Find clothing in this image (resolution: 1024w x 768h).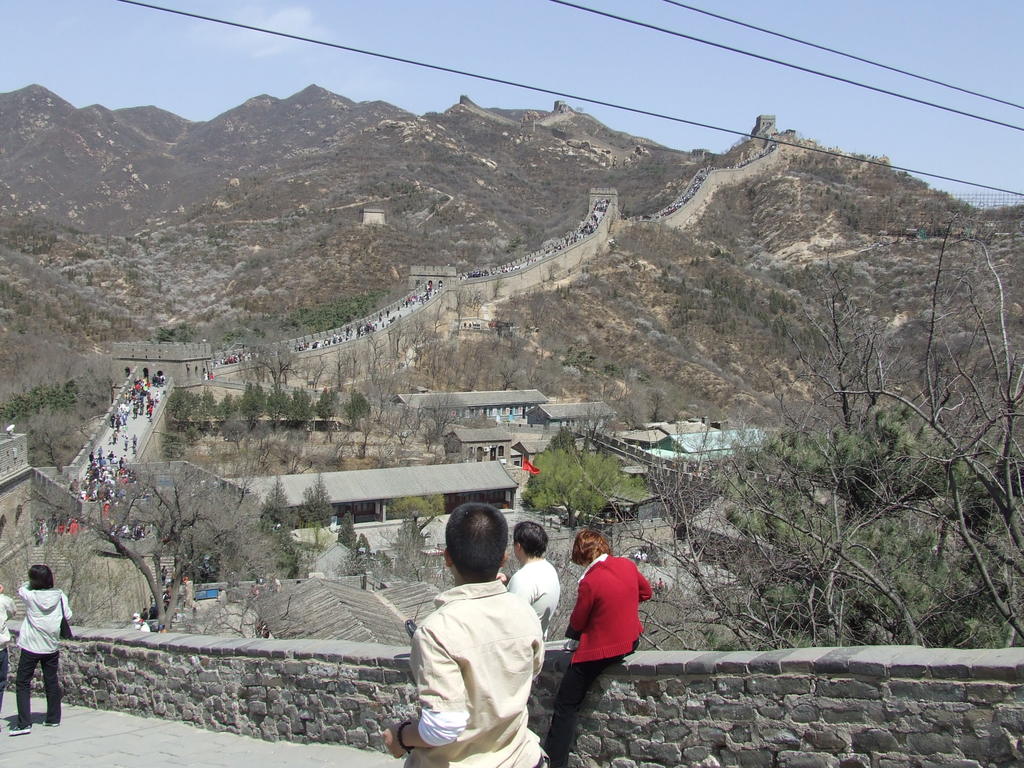
(left=22, top=578, right=74, bottom=702).
